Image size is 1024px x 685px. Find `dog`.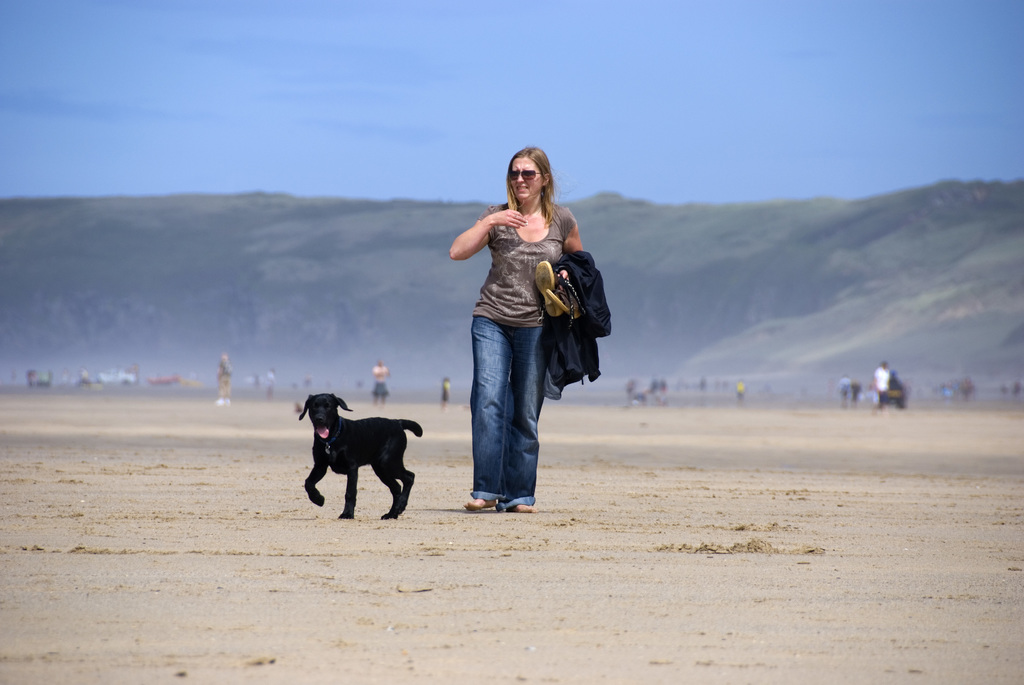
crop(296, 395, 425, 520).
